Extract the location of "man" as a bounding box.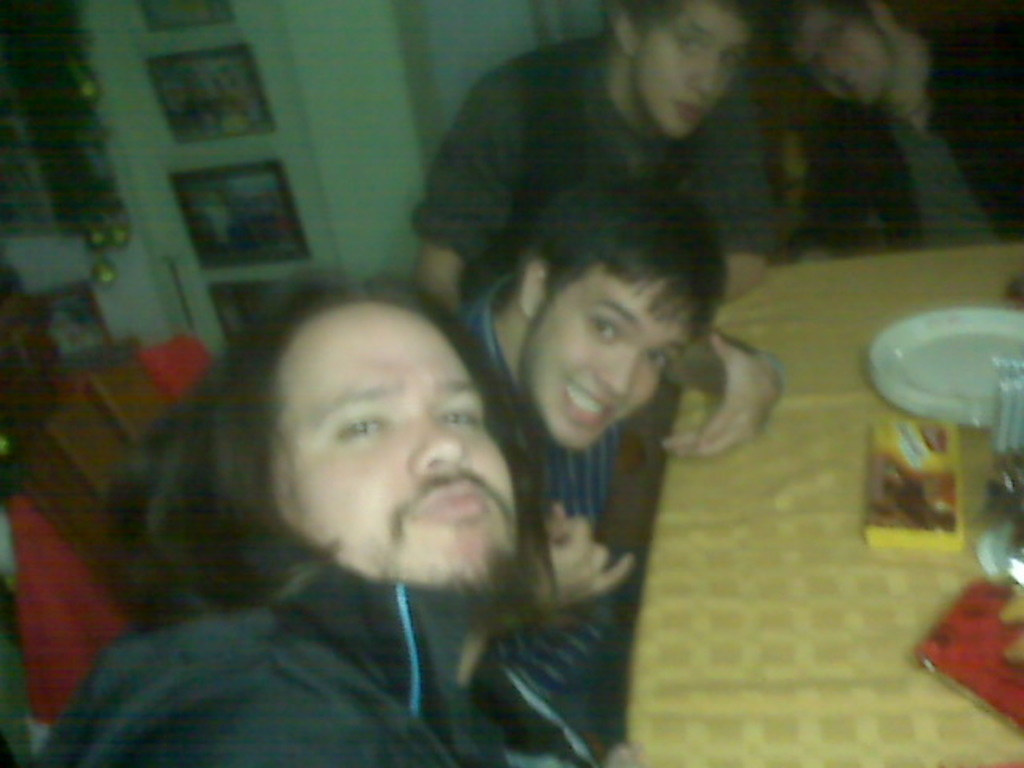
408, 0, 758, 328.
